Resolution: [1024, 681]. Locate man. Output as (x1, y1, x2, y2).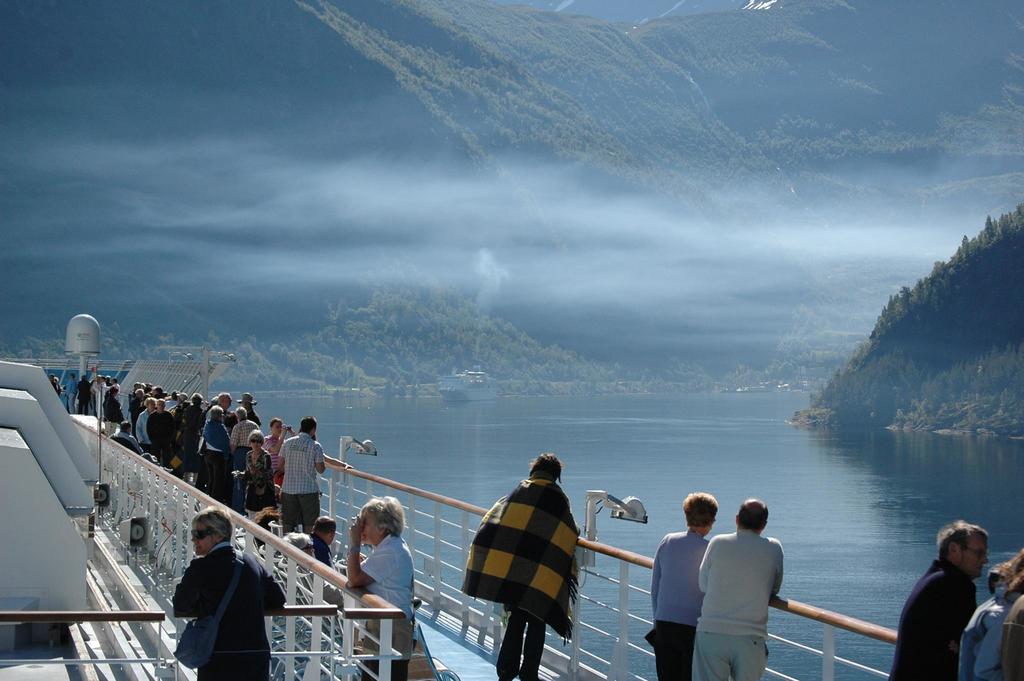
(691, 502, 793, 680).
